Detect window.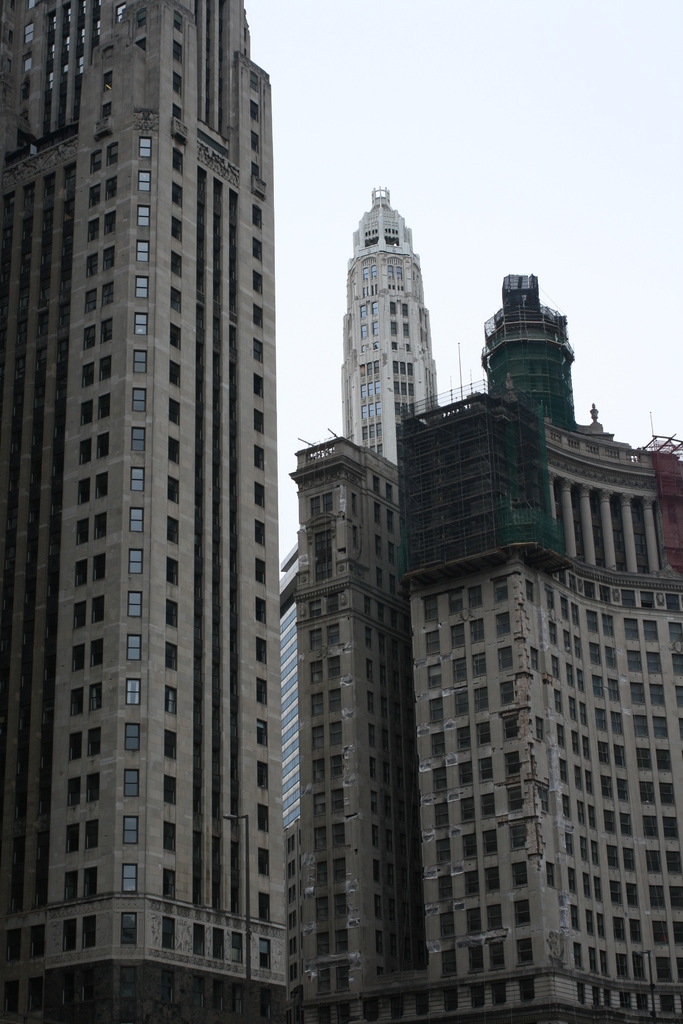
Detected at <box>86,252,100,280</box>.
